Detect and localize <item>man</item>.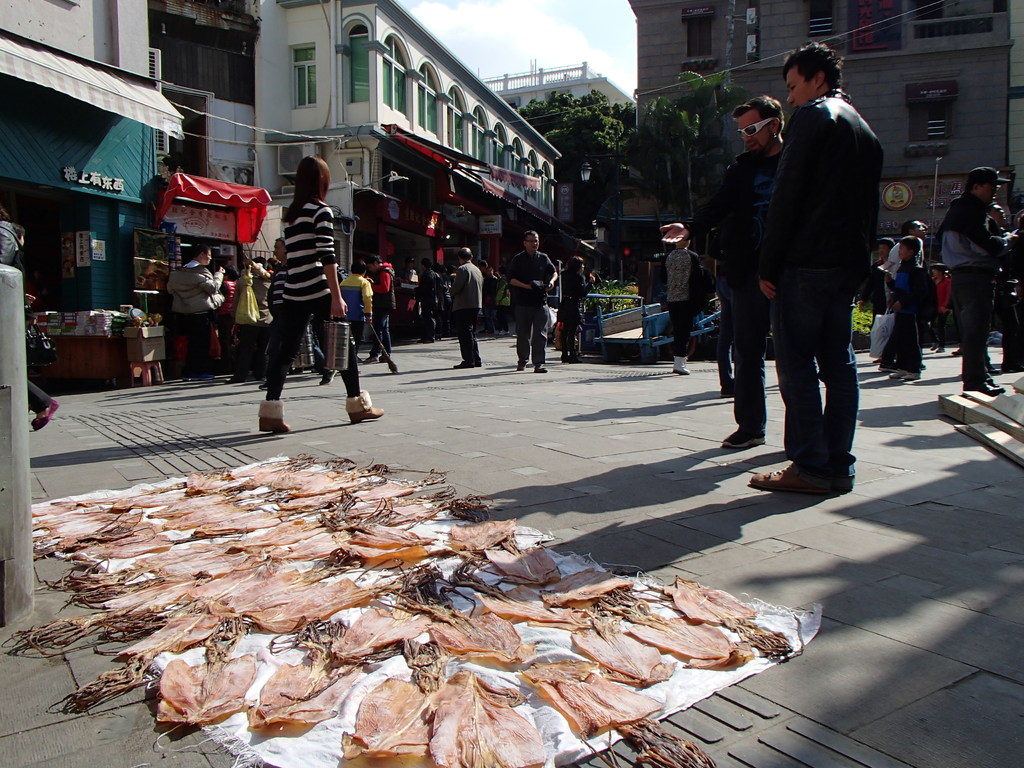
Localized at 734,42,897,486.
